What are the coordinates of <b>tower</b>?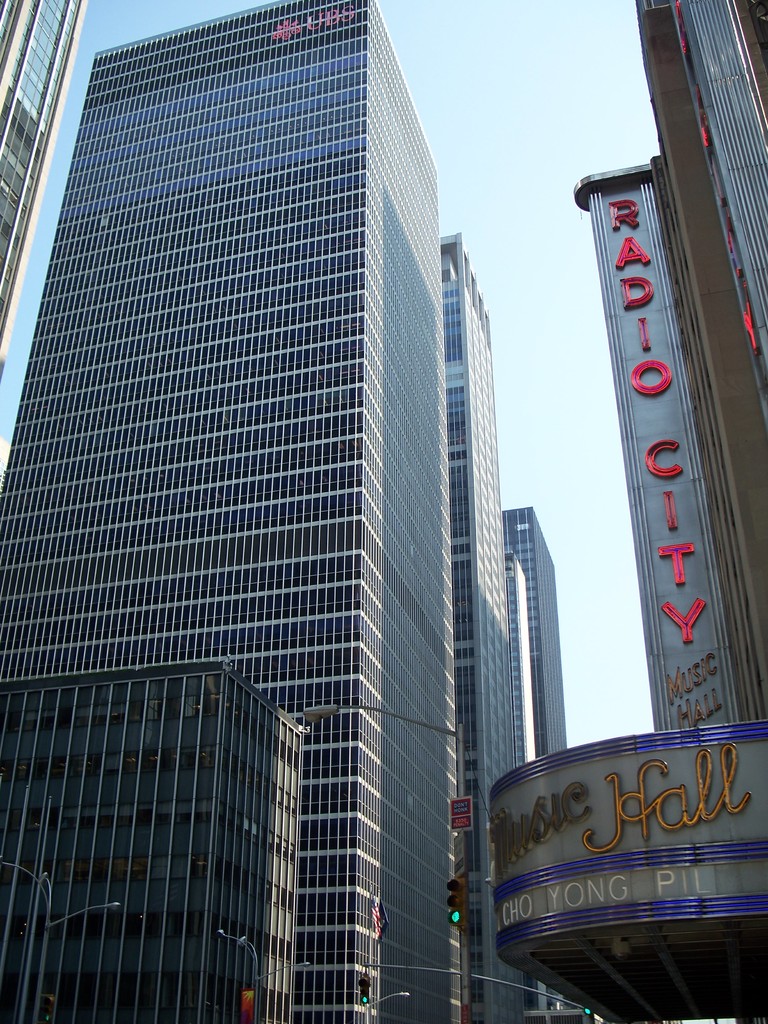
[x1=497, y1=503, x2=570, y2=750].
